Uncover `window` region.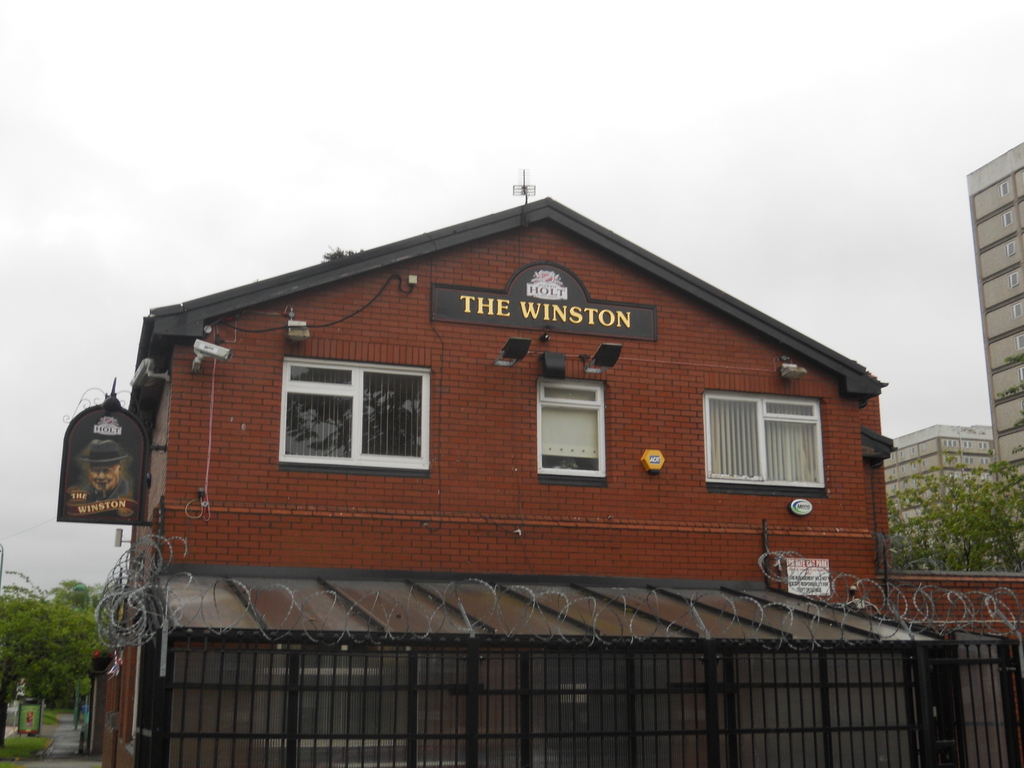
Uncovered: <box>1012,303,1020,323</box>.
